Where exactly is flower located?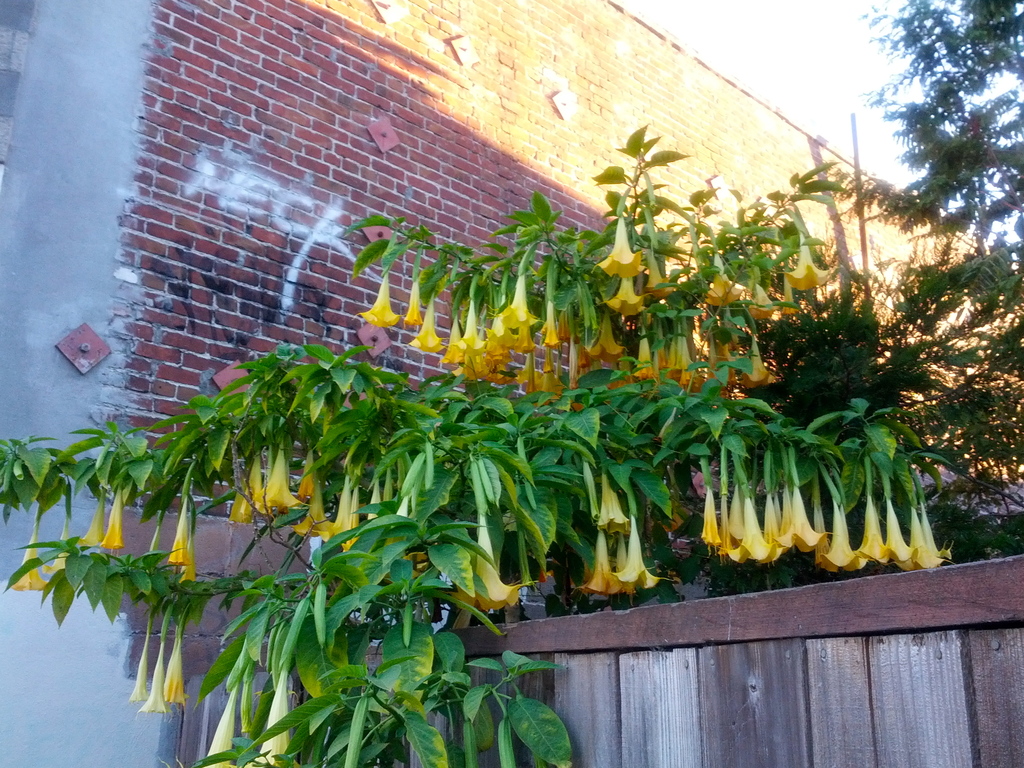
Its bounding box is (198, 685, 236, 767).
